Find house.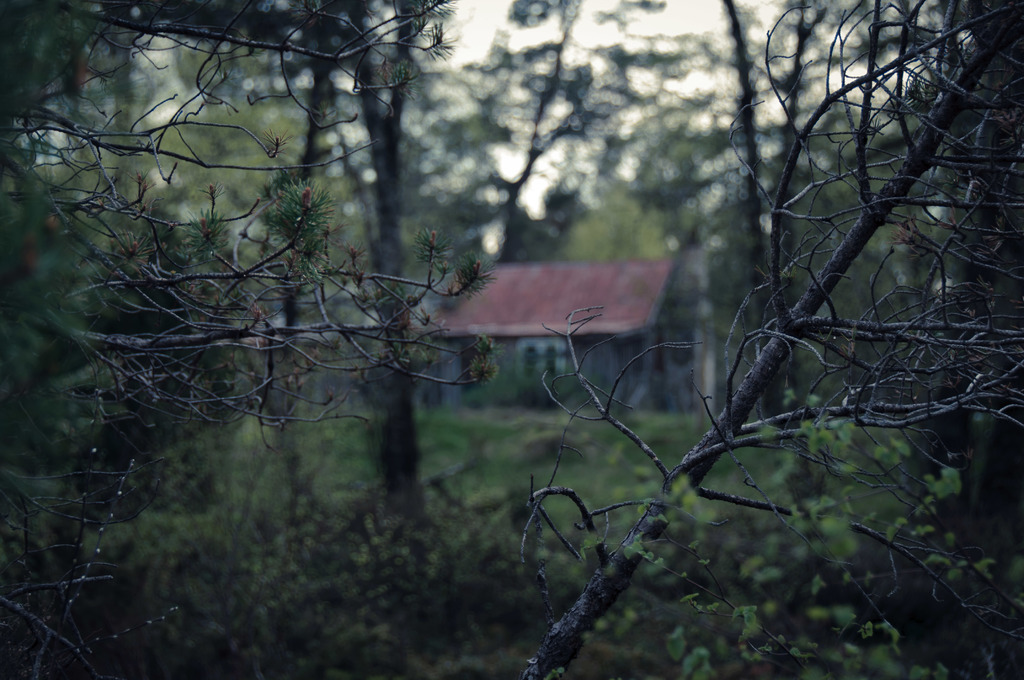
locate(431, 247, 717, 411).
